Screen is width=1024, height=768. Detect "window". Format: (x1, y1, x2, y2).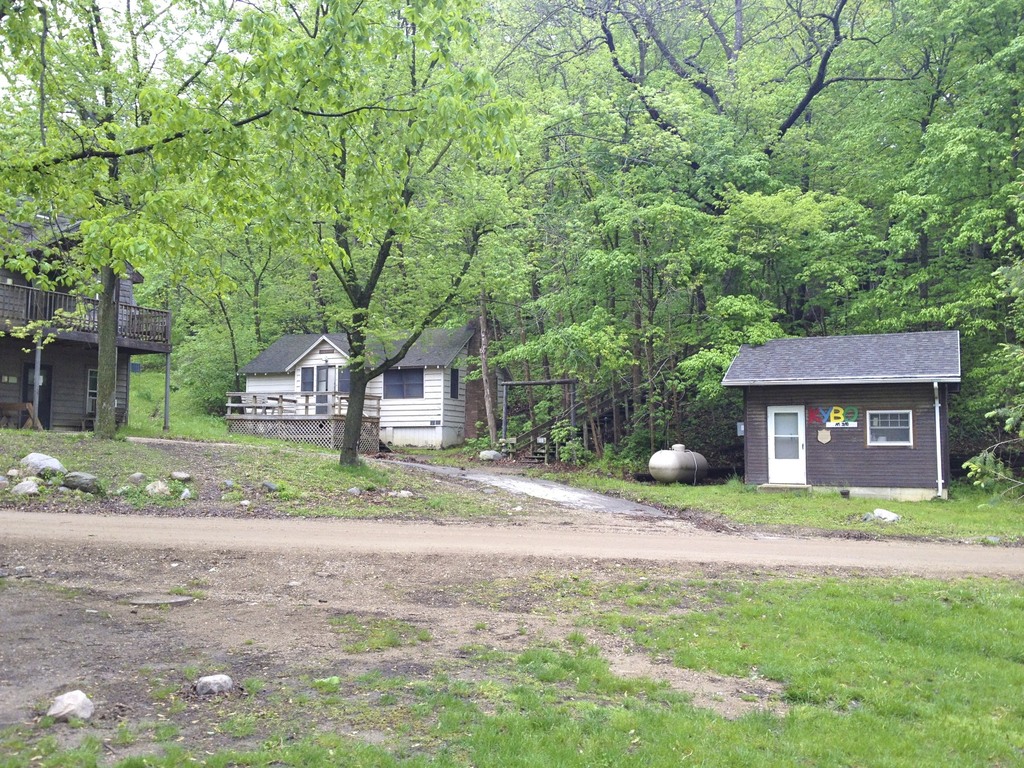
(868, 410, 911, 447).
